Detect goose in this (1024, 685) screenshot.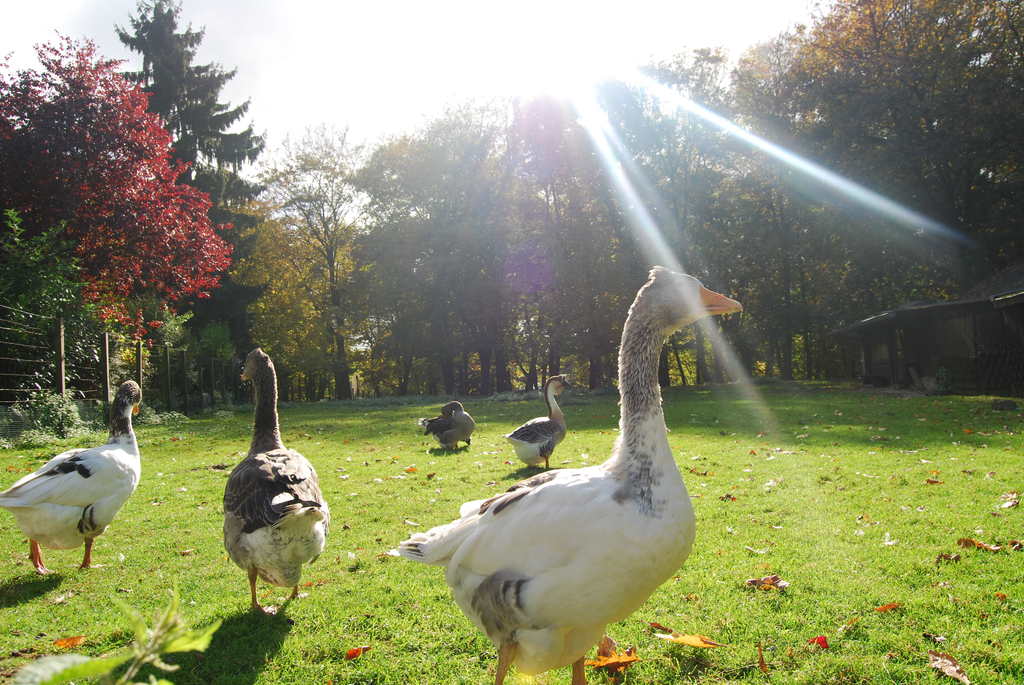
Detection: 421:396:475:452.
